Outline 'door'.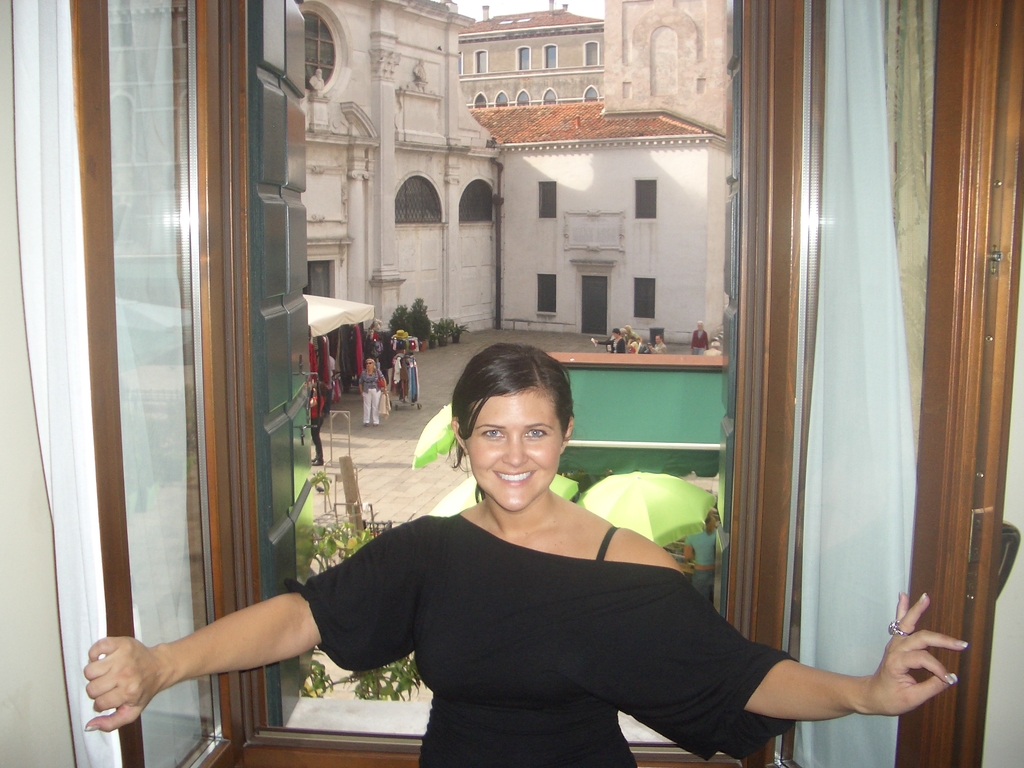
Outline: (583,275,609,332).
